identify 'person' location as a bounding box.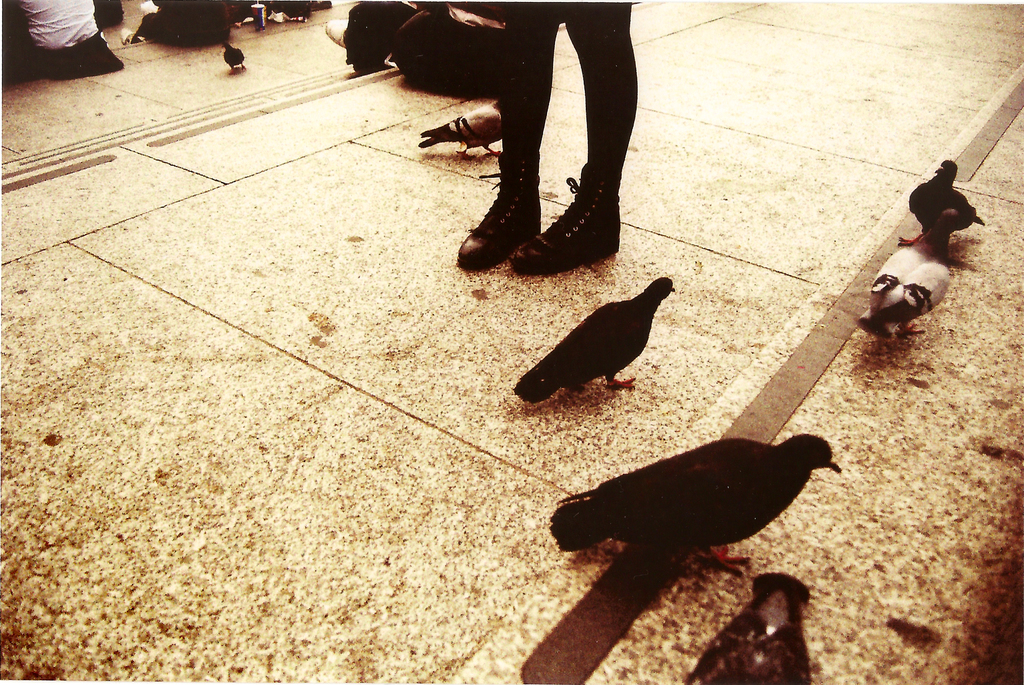
326/0/508/93.
